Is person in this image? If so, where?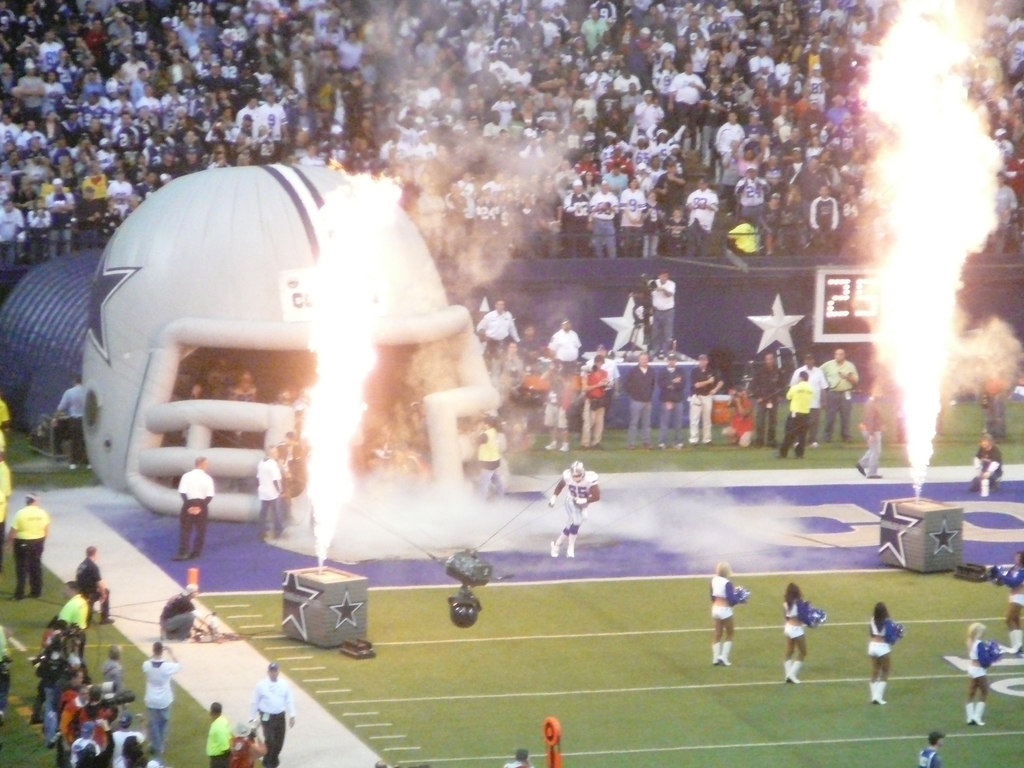
Yes, at locate(52, 374, 90, 473).
